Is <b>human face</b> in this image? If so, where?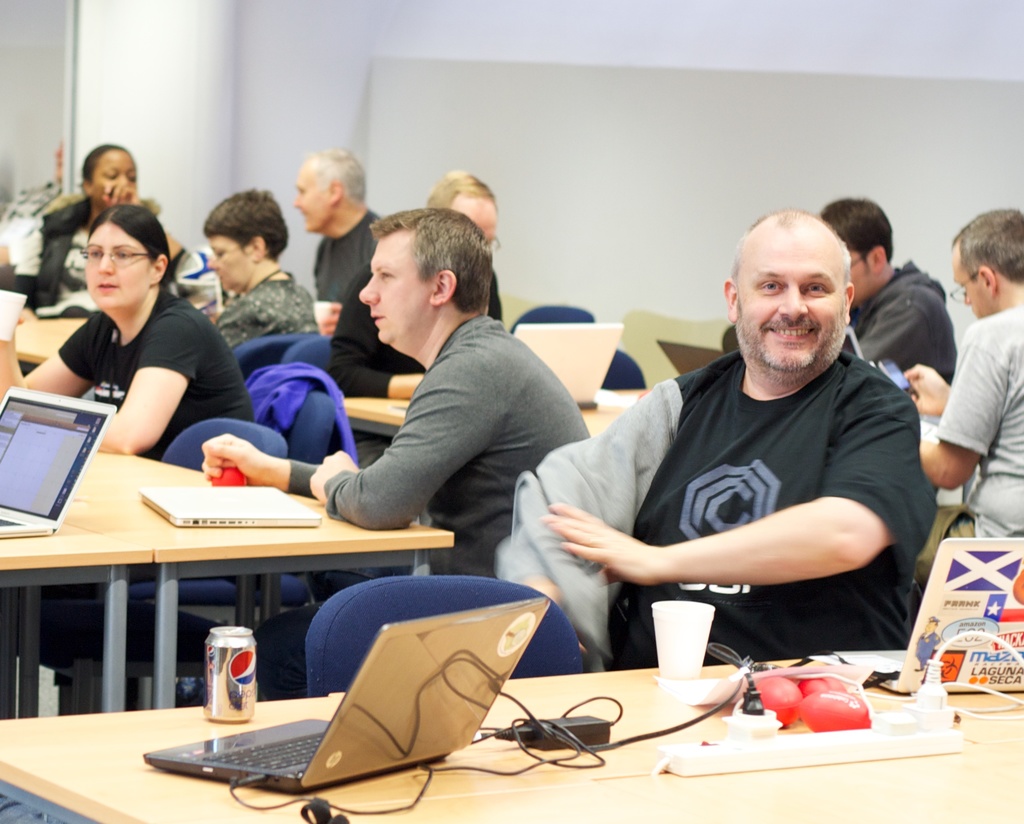
Yes, at box=[739, 241, 844, 372].
